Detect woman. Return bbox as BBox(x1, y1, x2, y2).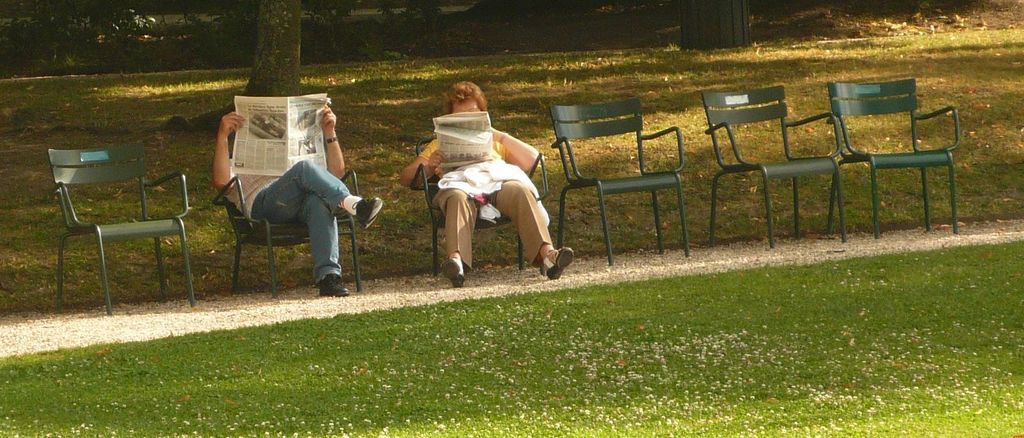
BBox(428, 80, 552, 279).
